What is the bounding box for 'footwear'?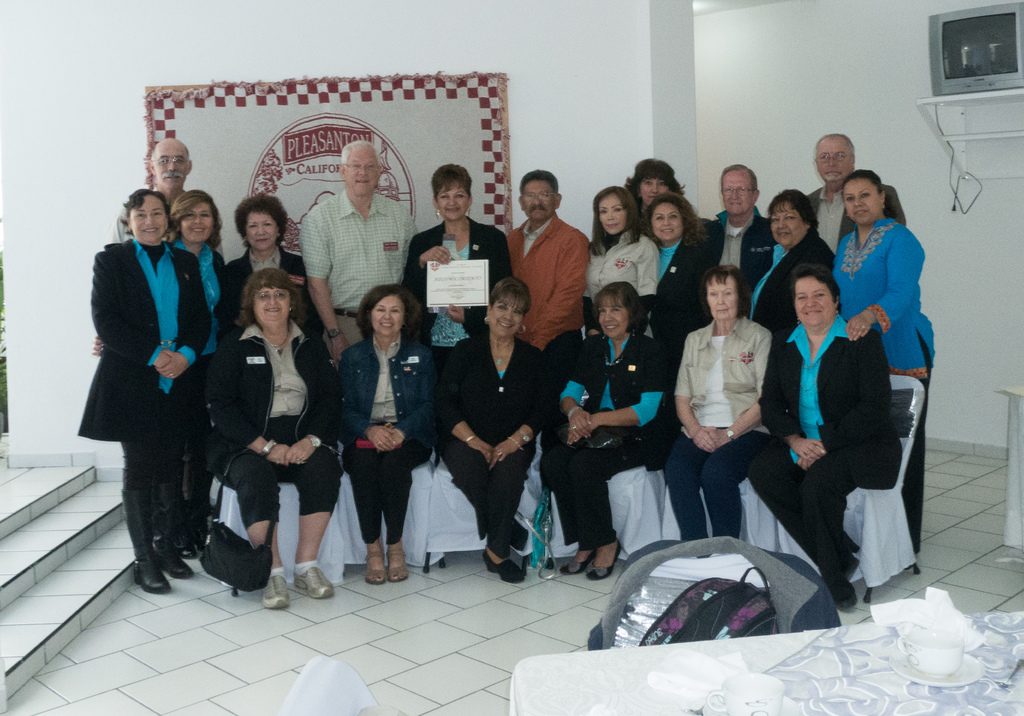
detection(118, 469, 170, 592).
